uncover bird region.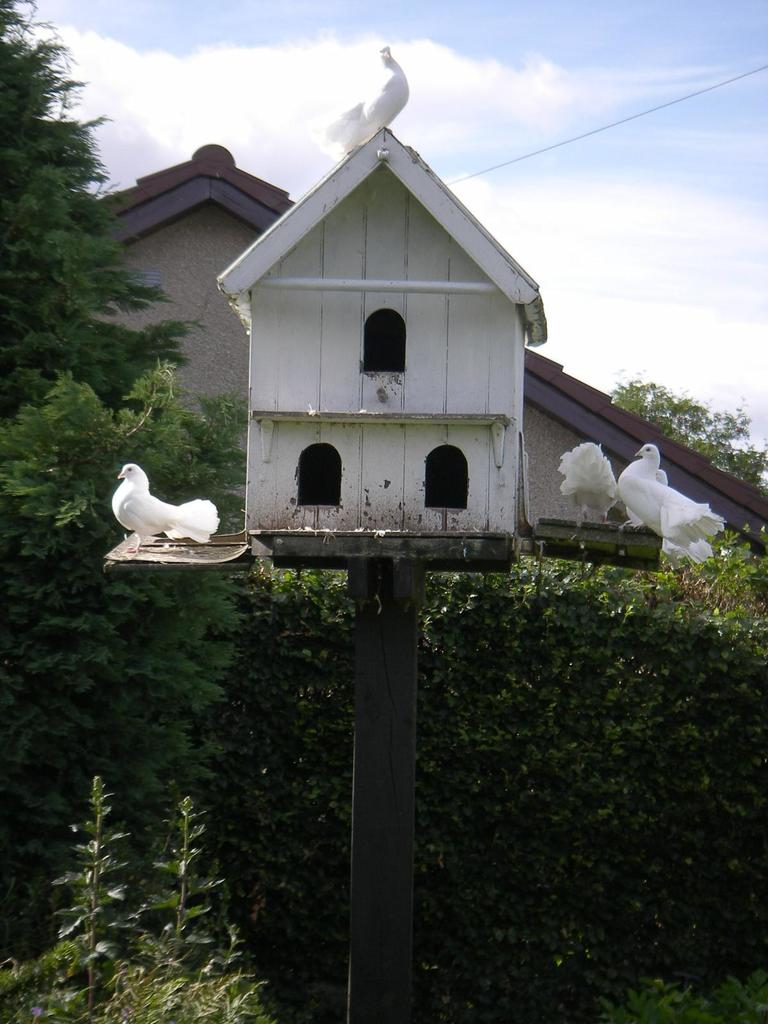
Uncovered: BBox(615, 430, 717, 559).
